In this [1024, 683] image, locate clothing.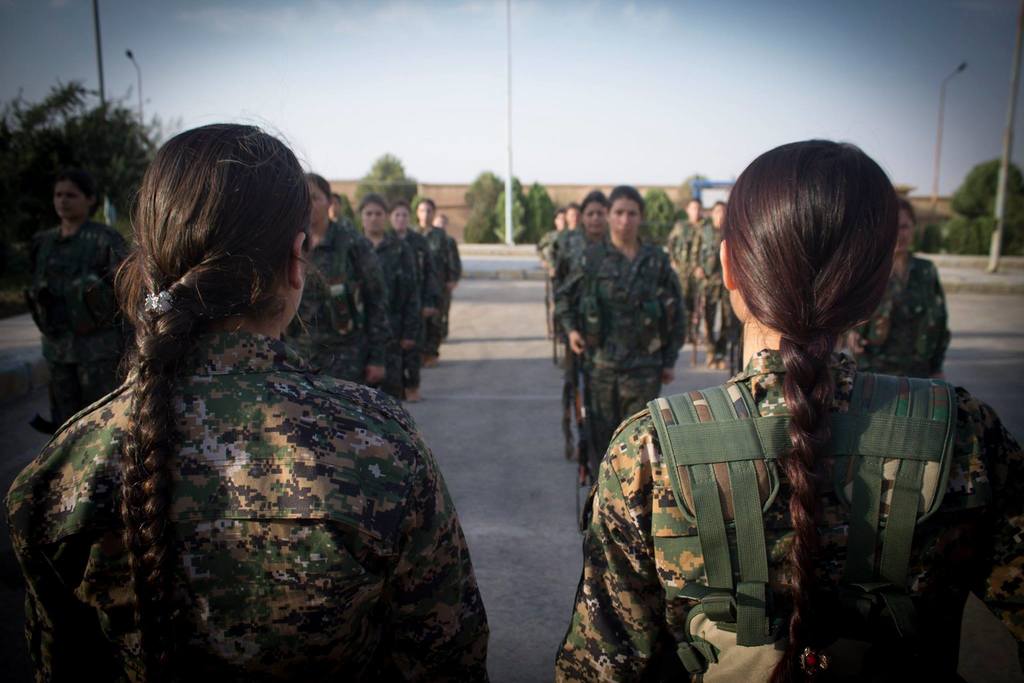
Bounding box: (840, 248, 952, 378).
